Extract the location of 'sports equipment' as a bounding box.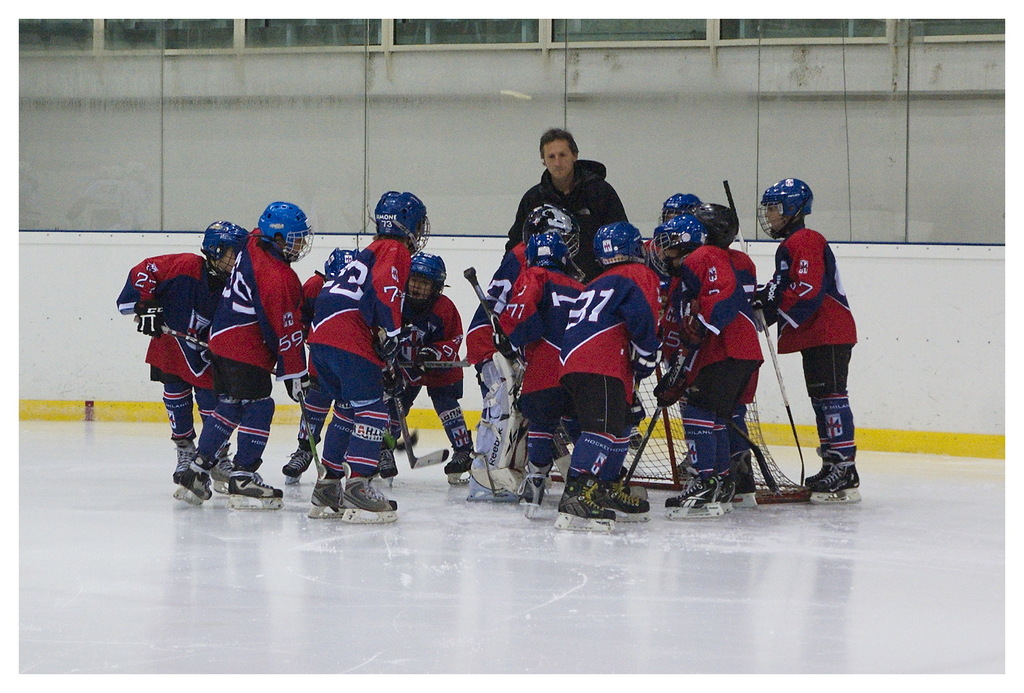
<bbox>759, 176, 811, 243</bbox>.
